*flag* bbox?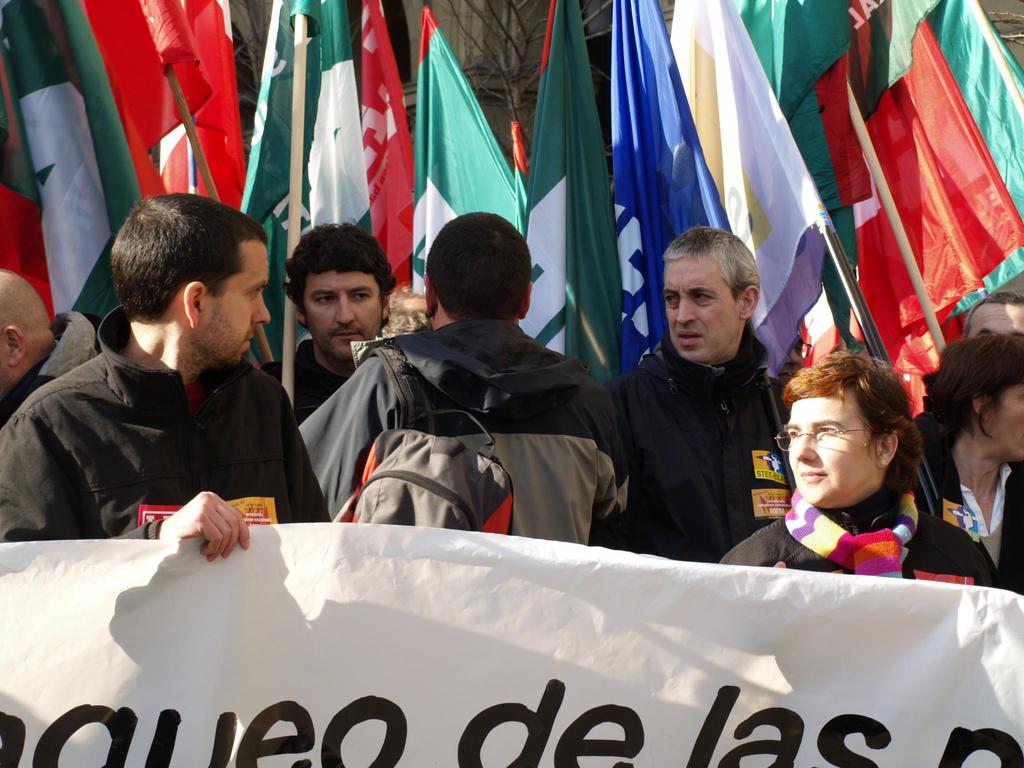
[x1=0, y1=2, x2=155, y2=323]
